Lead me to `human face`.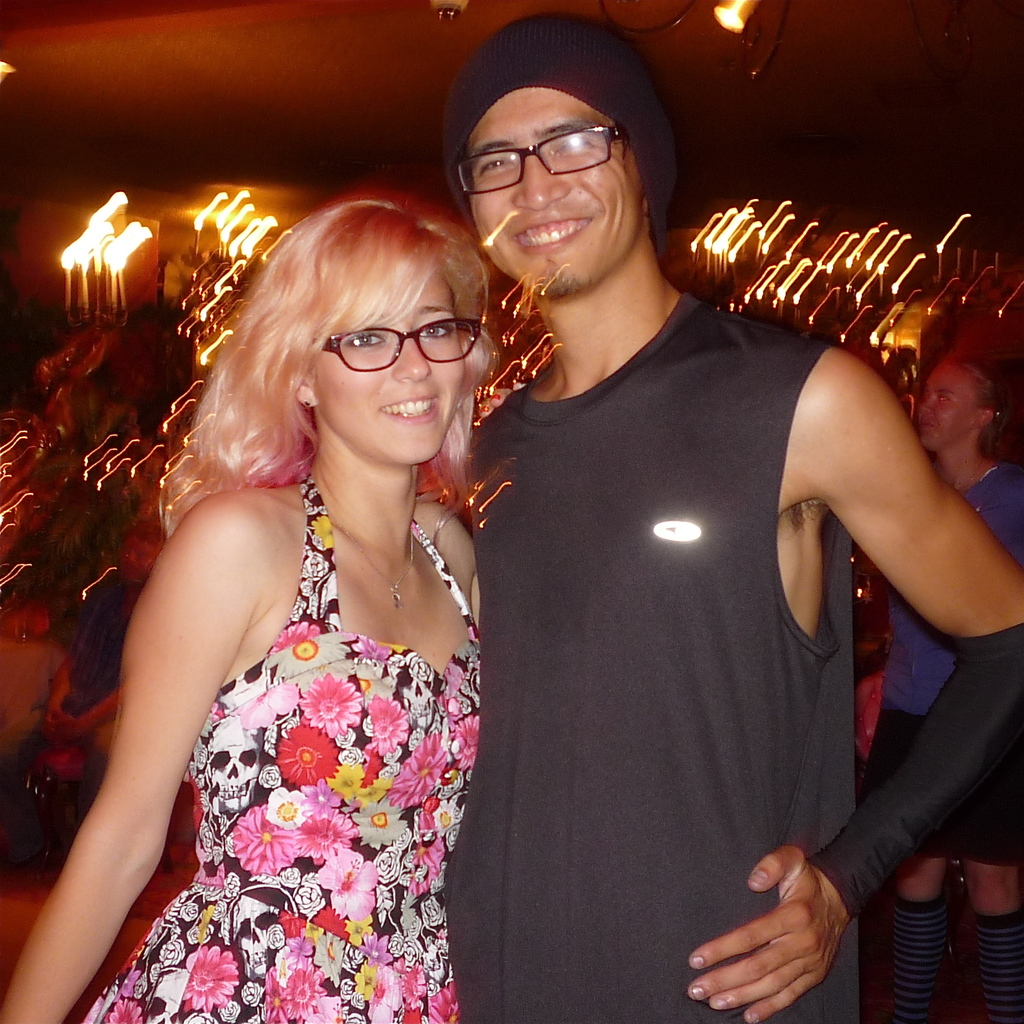
Lead to (469,87,641,297).
